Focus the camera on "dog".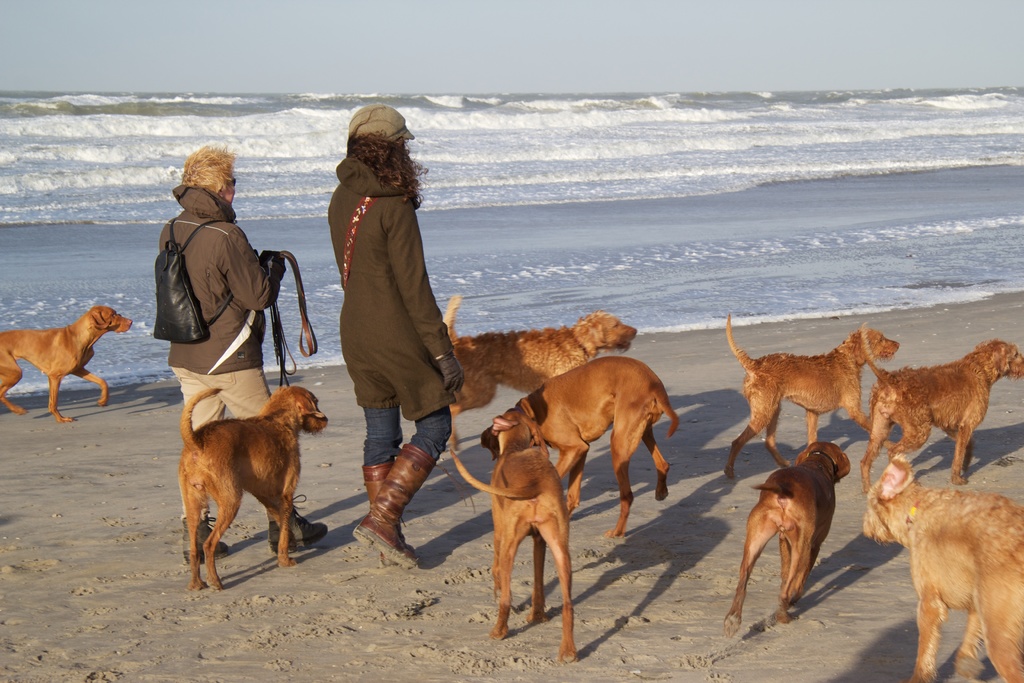
Focus region: pyautogui.locateOnScreen(180, 384, 325, 592).
